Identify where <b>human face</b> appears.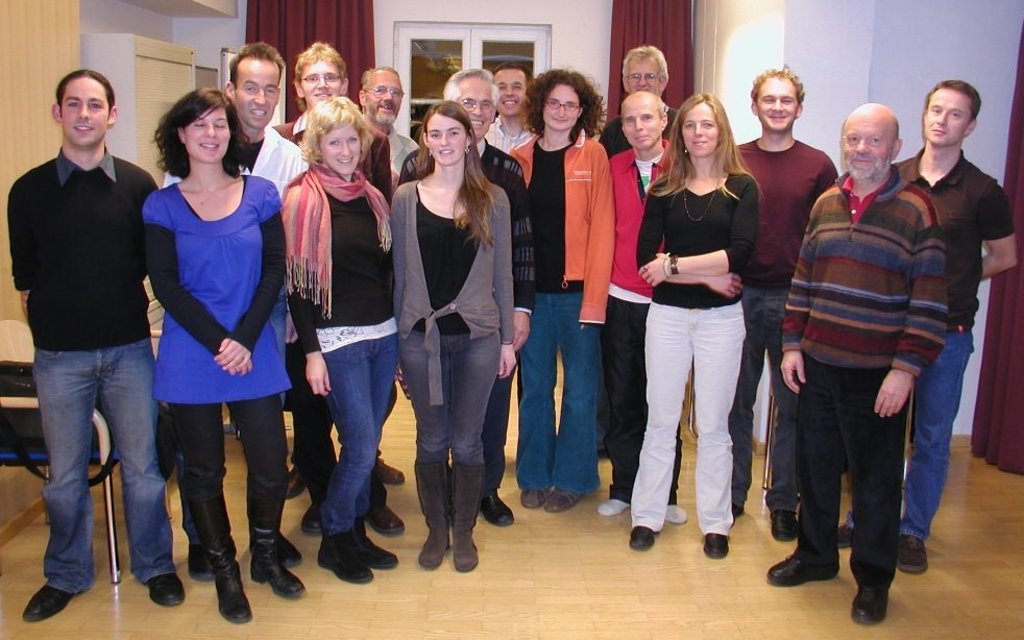
Appears at 299:54:341:105.
